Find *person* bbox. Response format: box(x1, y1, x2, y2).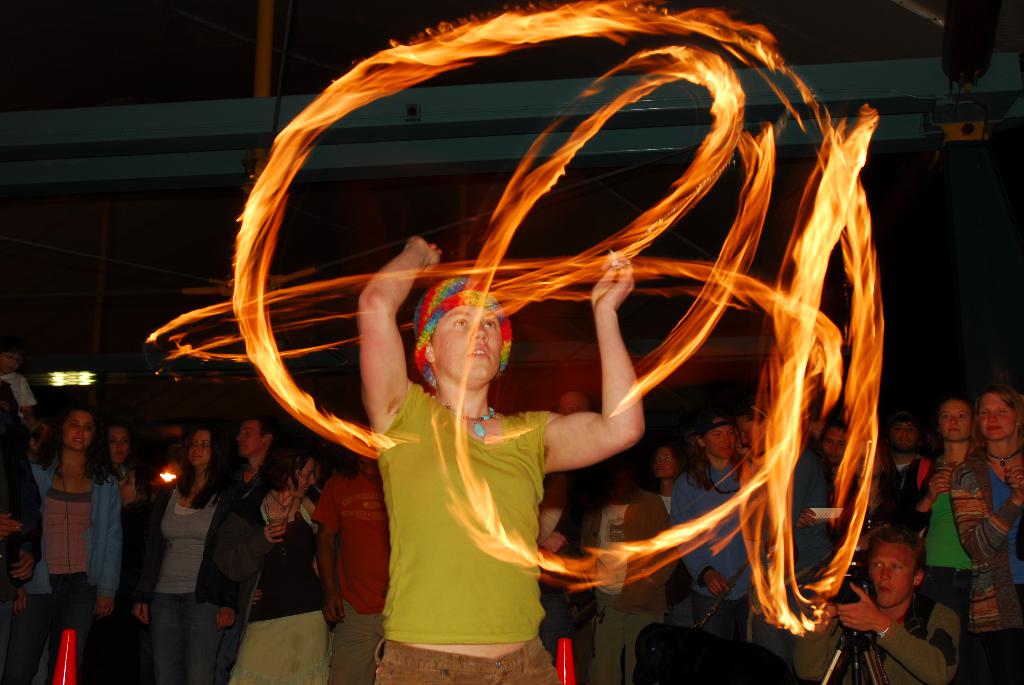
box(913, 392, 982, 624).
